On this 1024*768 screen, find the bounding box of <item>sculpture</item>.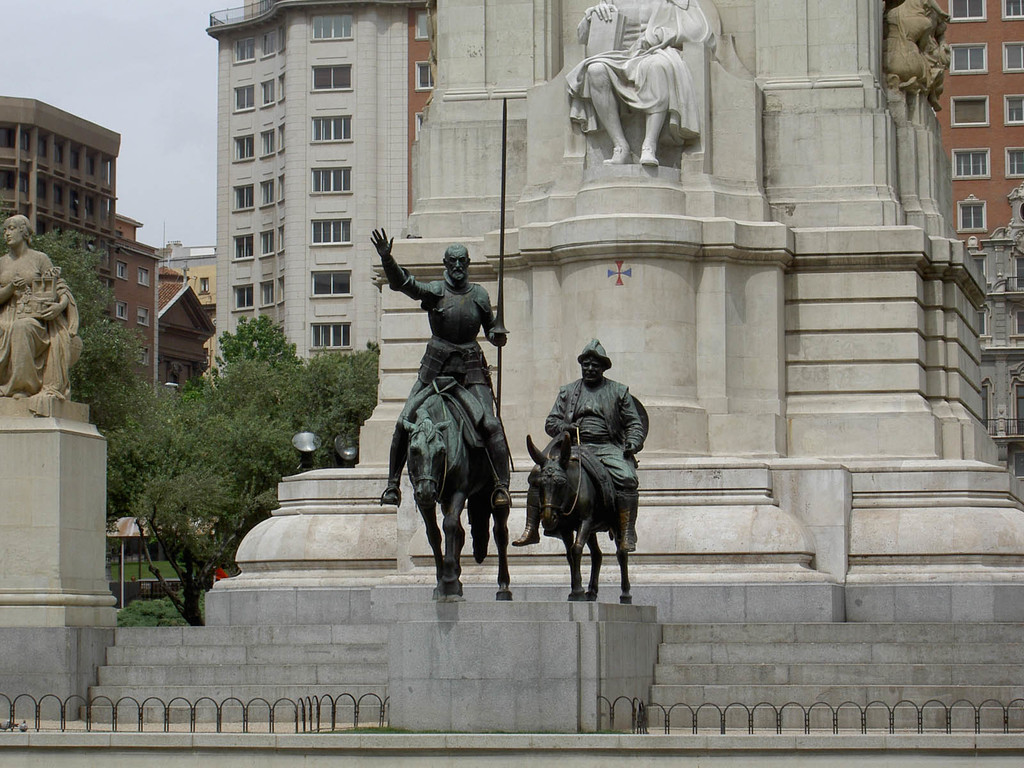
Bounding box: crop(7, 244, 71, 403).
